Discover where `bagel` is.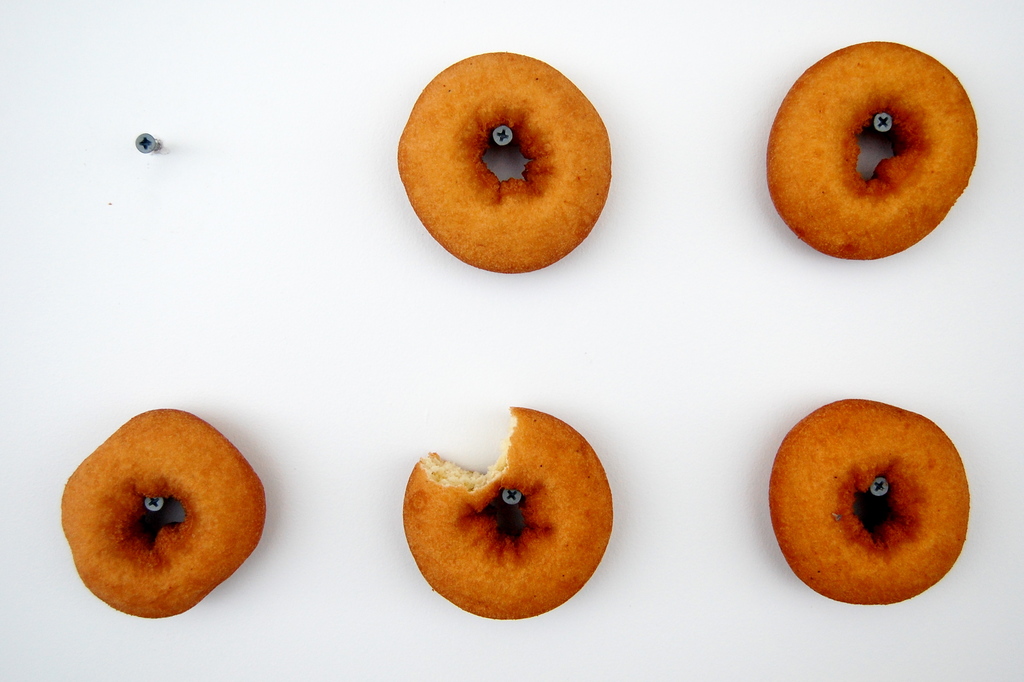
Discovered at 402, 405, 615, 617.
